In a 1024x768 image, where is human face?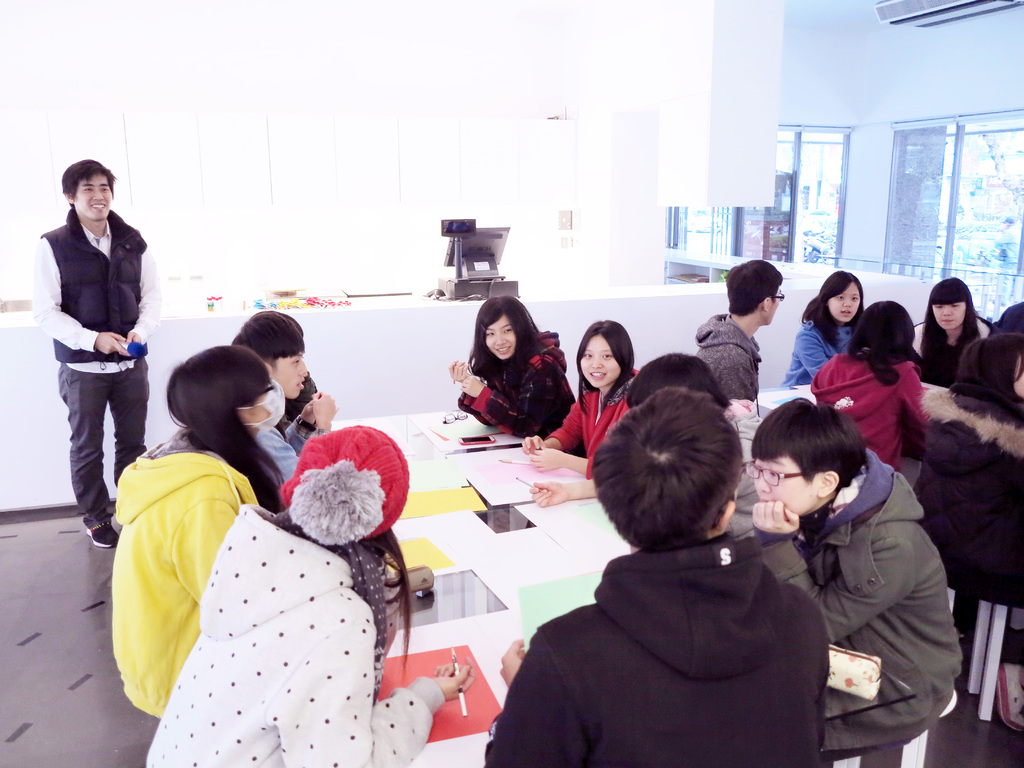
rect(485, 318, 518, 358).
